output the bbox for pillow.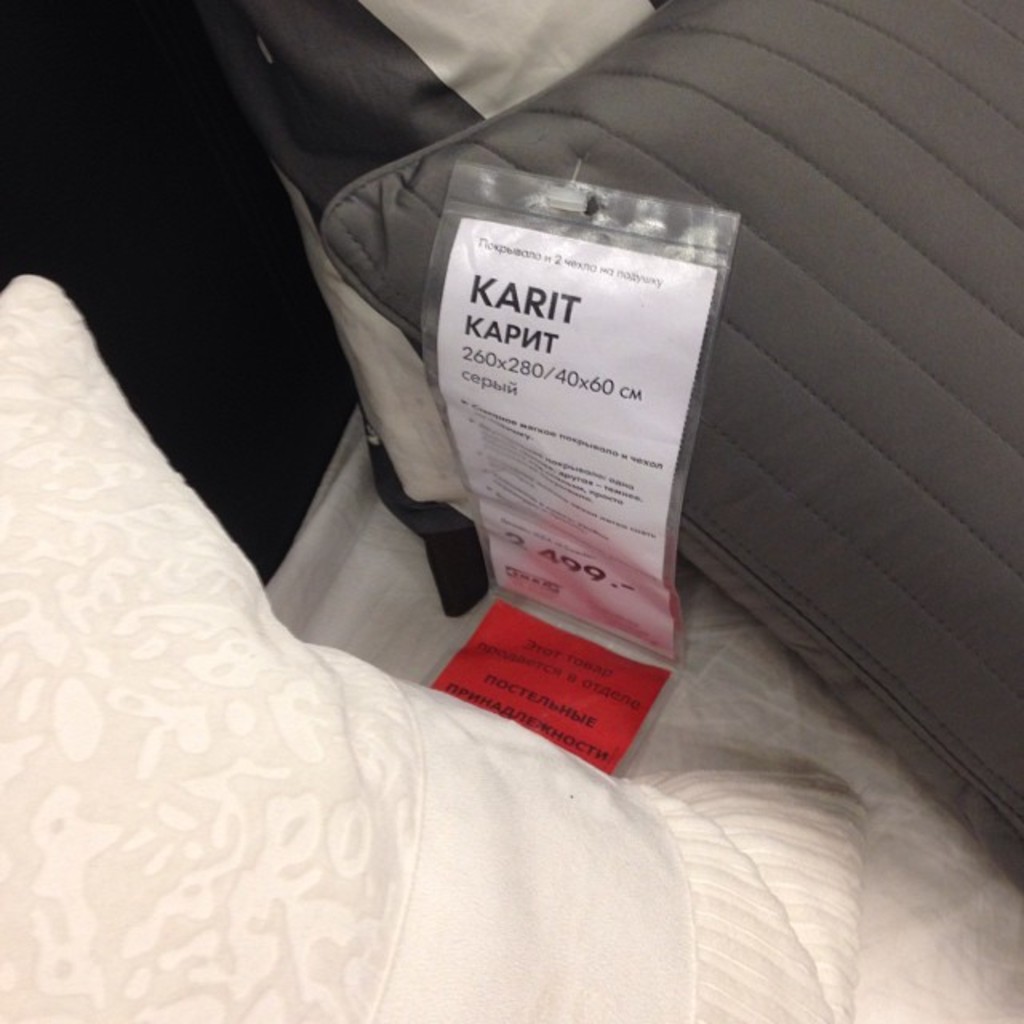
[317, 0, 1022, 893].
